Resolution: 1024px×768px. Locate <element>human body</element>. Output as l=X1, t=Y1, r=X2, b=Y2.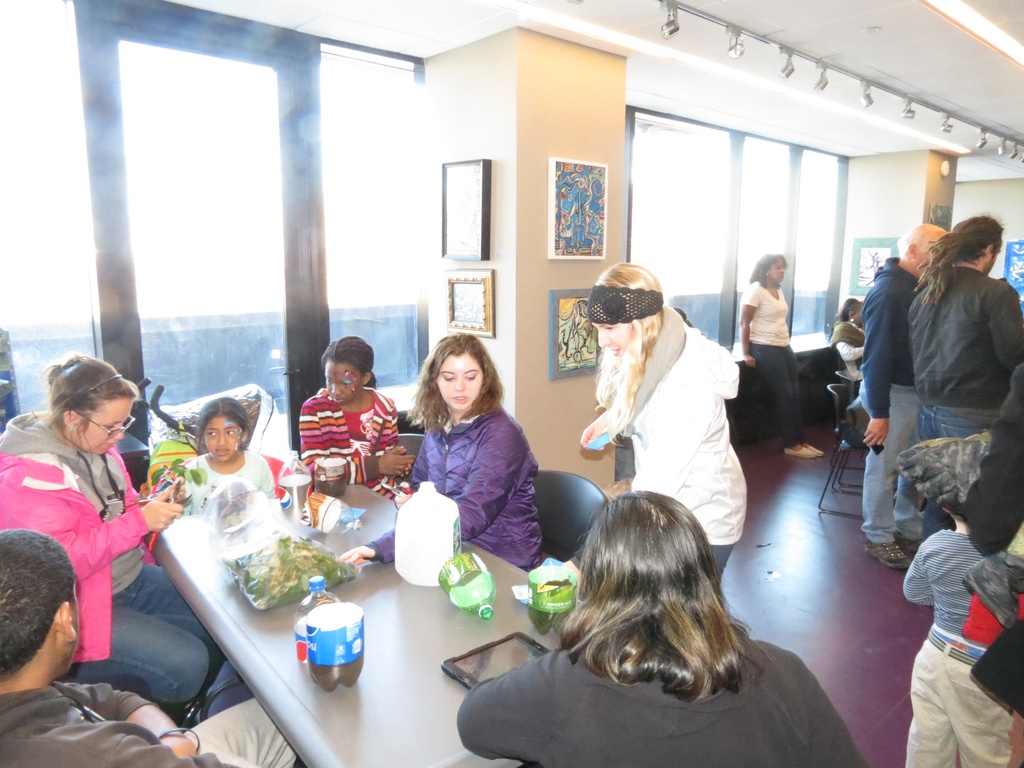
l=902, t=419, r=1013, b=767.
